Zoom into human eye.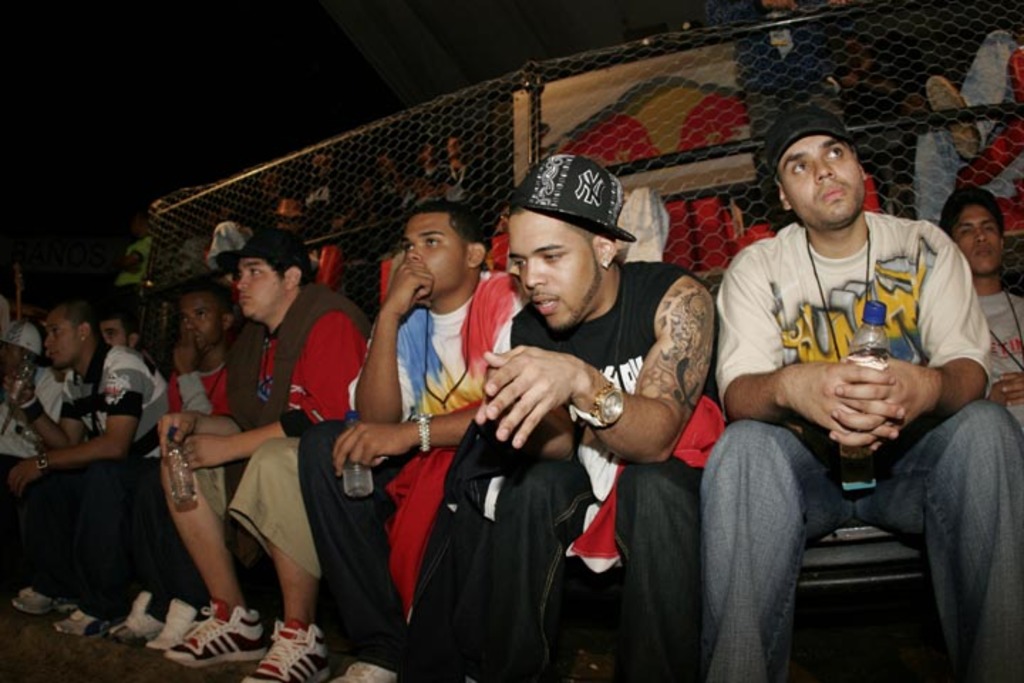
Zoom target: <region>424, 233, 444, 246</region>.
